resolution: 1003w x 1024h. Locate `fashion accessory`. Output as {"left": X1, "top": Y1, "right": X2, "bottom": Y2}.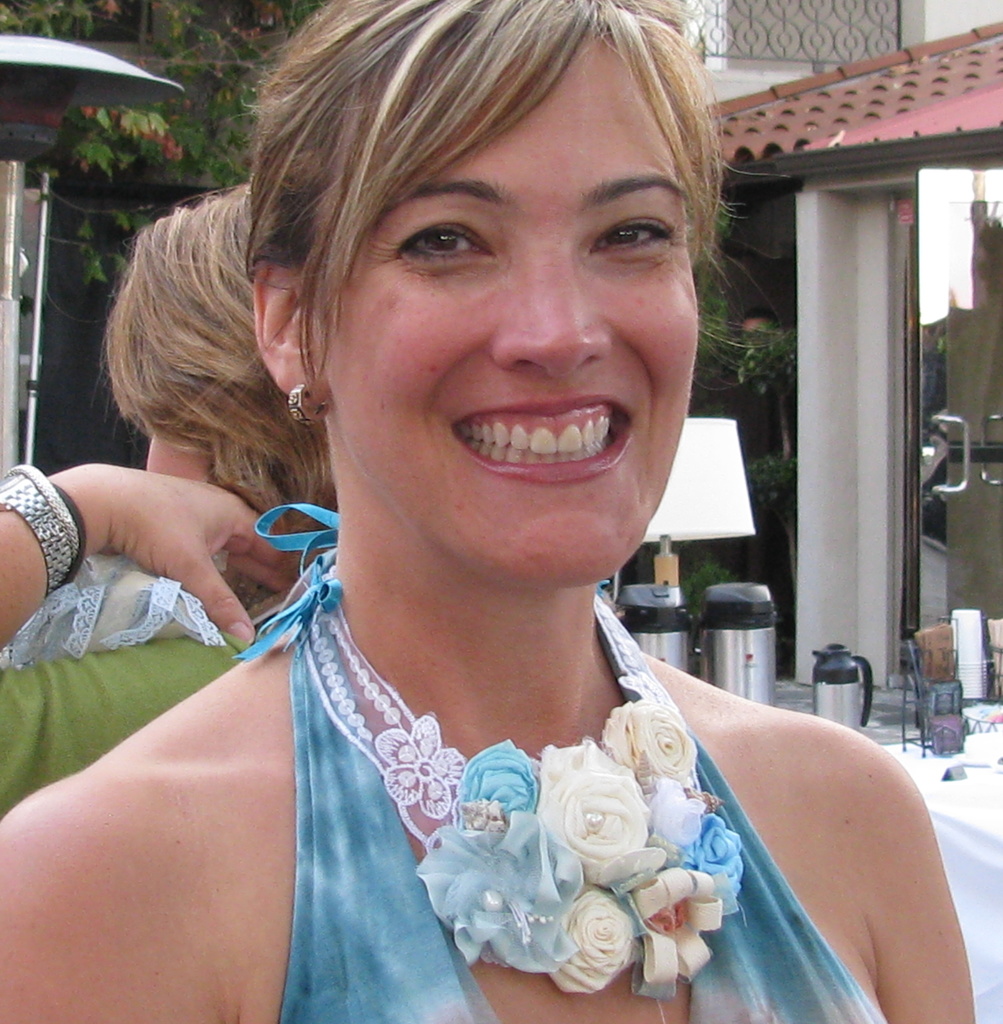
{"left": 281, "top": 379, "right": 327, "bottom": 426}.
